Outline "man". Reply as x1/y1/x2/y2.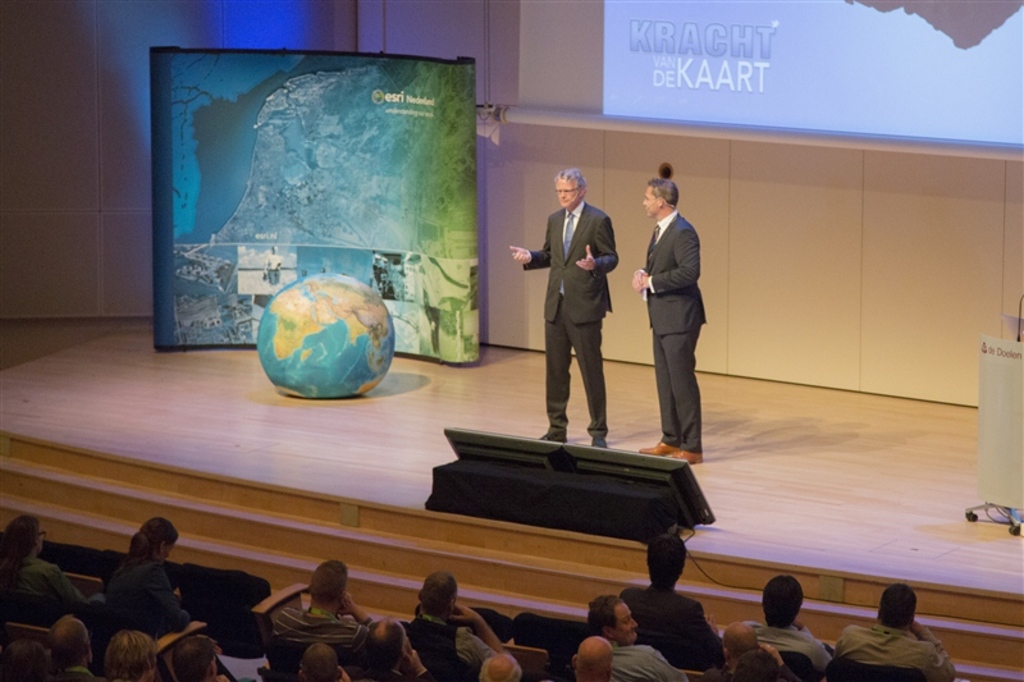
264/559/370/679.
